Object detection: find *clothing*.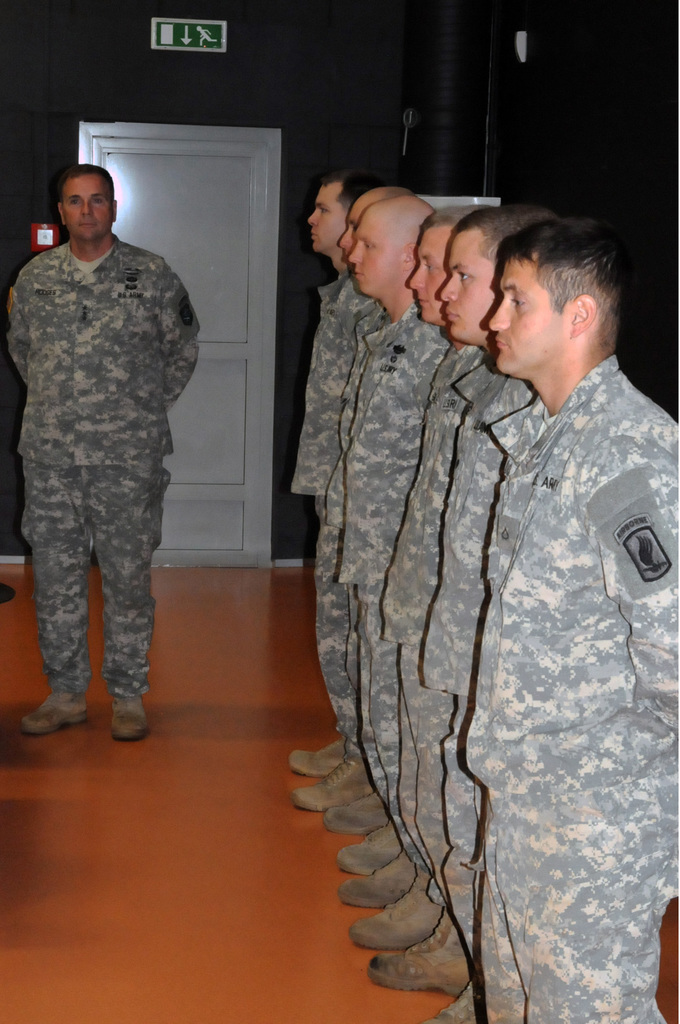
(8, 237, 225, 689).
